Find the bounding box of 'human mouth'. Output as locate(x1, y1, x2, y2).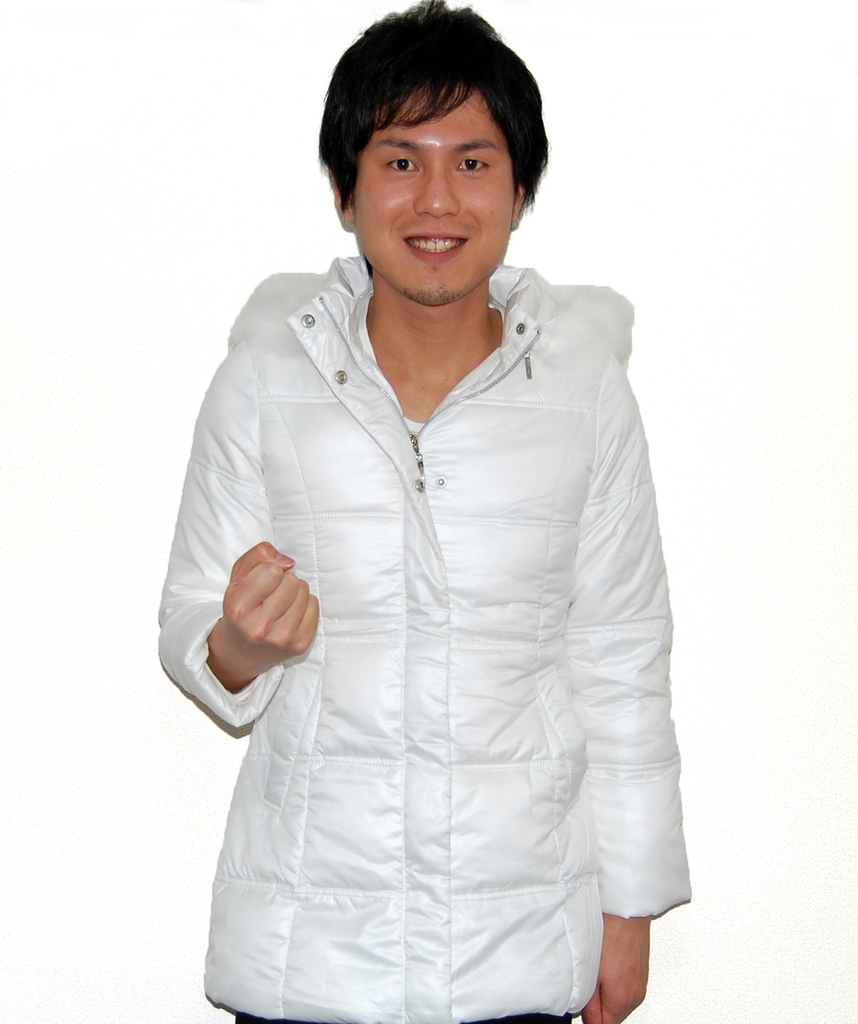
locate(401, 232, 465, 265).
